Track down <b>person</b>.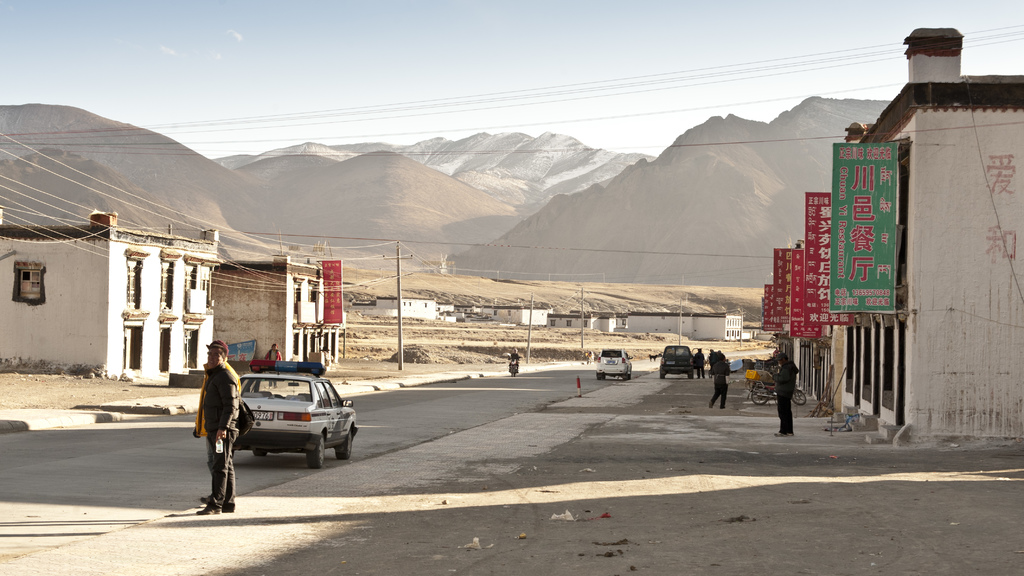
Tracked to select_region(694, 348, 703, 378).
